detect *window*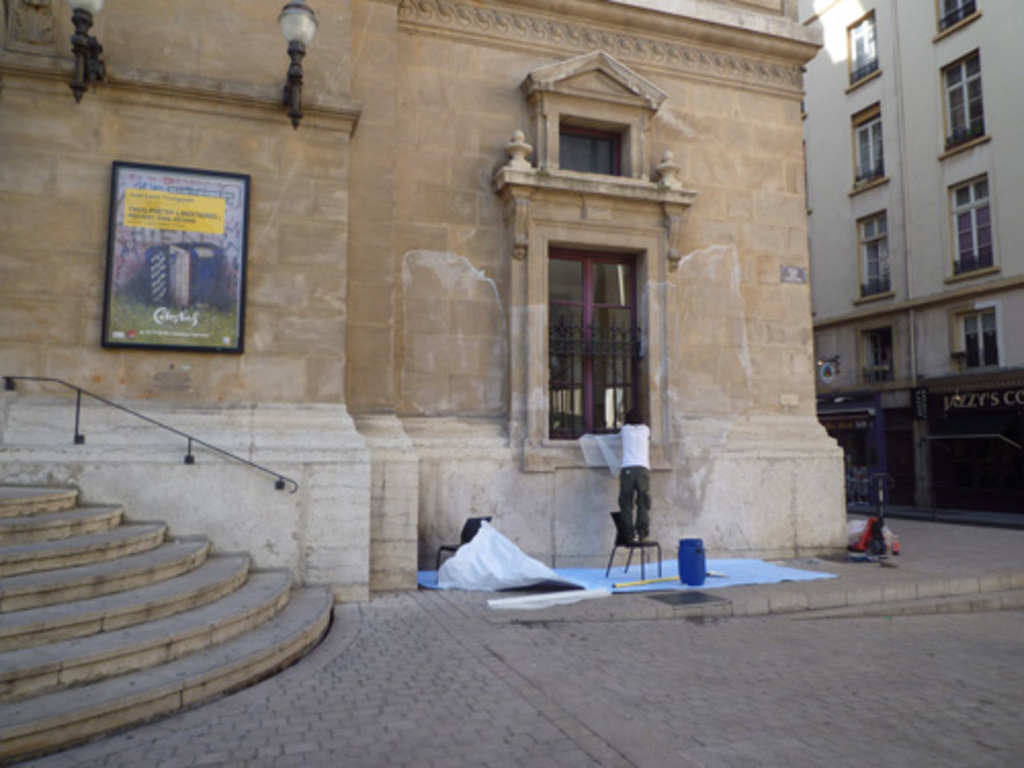
left=842, top=8, right=879, bottom=90
